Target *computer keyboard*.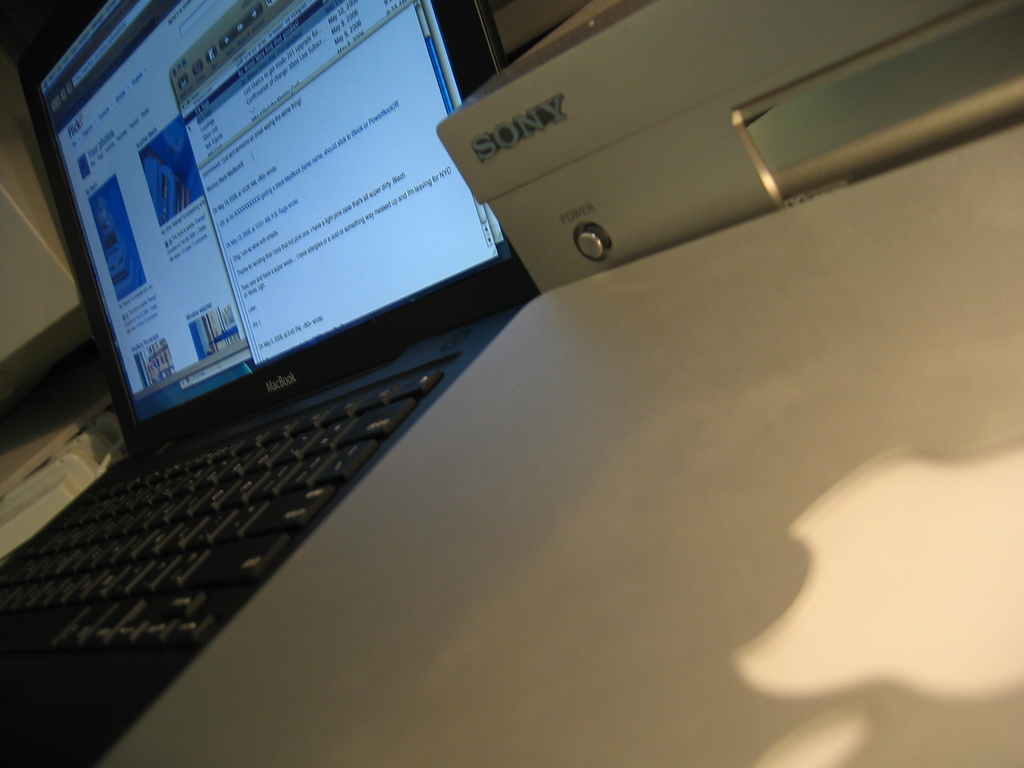
Target region: (0,373,447,646).
